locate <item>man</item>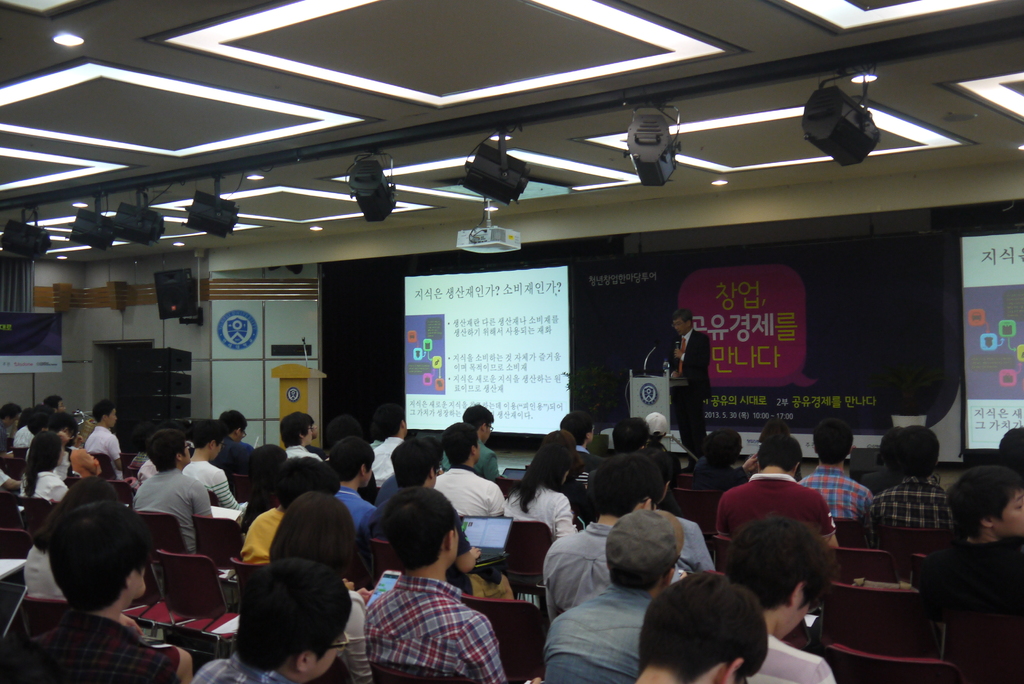
[428, 422, 510, 521]
